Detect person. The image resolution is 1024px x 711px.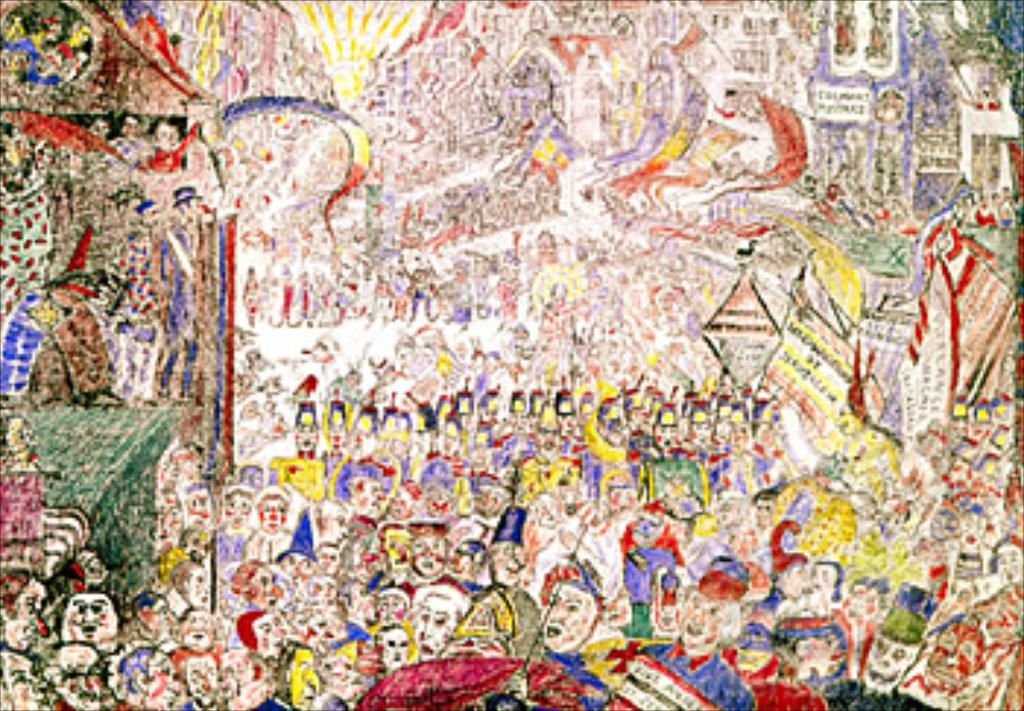
bbox=[603, 571, 758, 708].
